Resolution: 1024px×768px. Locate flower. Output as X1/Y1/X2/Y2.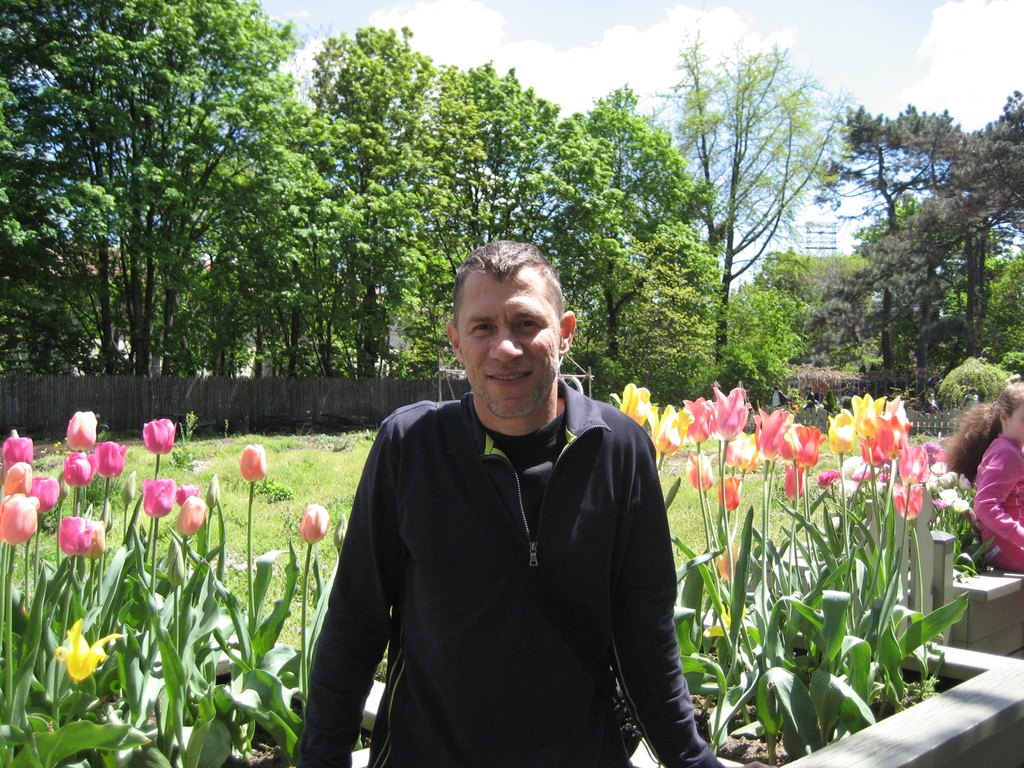
851/392/885/437.
